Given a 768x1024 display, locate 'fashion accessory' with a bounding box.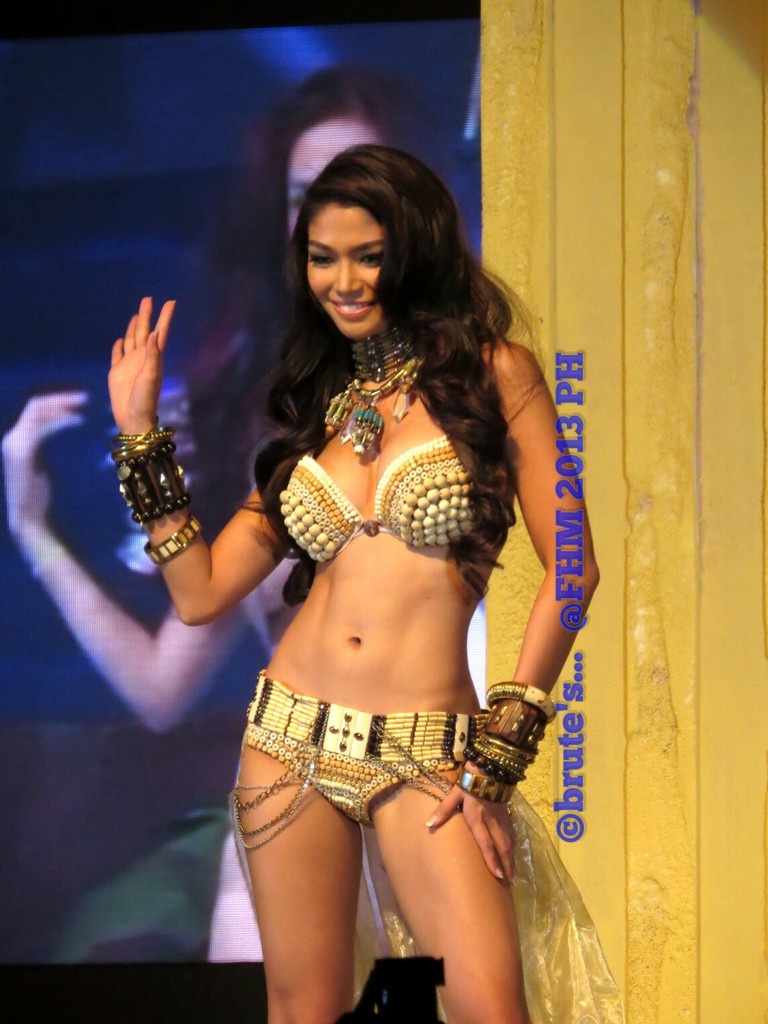
Located: 113/442/191/524.
